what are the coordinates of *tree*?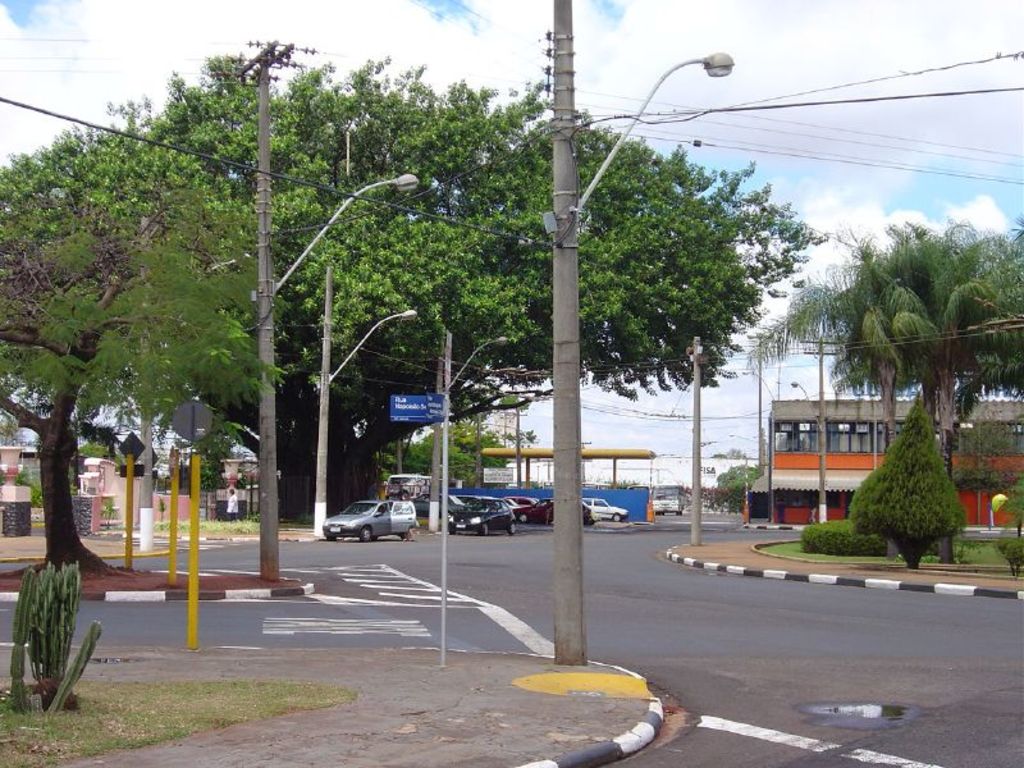
<bbox>710, 466, 762, 509</bbox>.
